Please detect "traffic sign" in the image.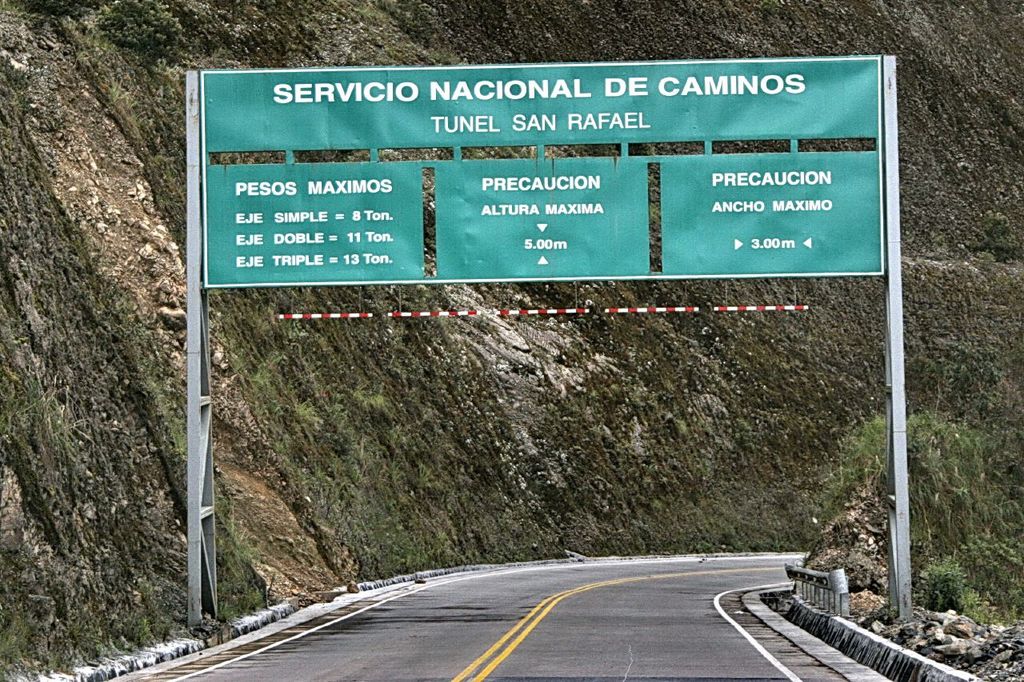
{"x1": 198, "y1": 61, "x2": 886, "y2": 285}.
